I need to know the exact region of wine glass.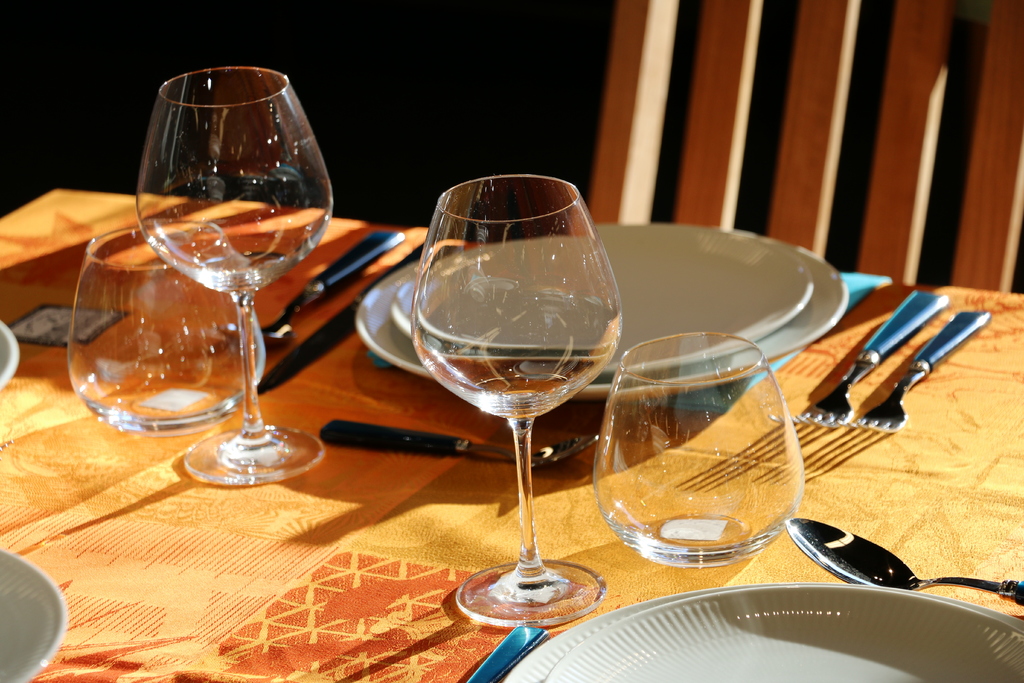
Region: 412,172,623,625.
